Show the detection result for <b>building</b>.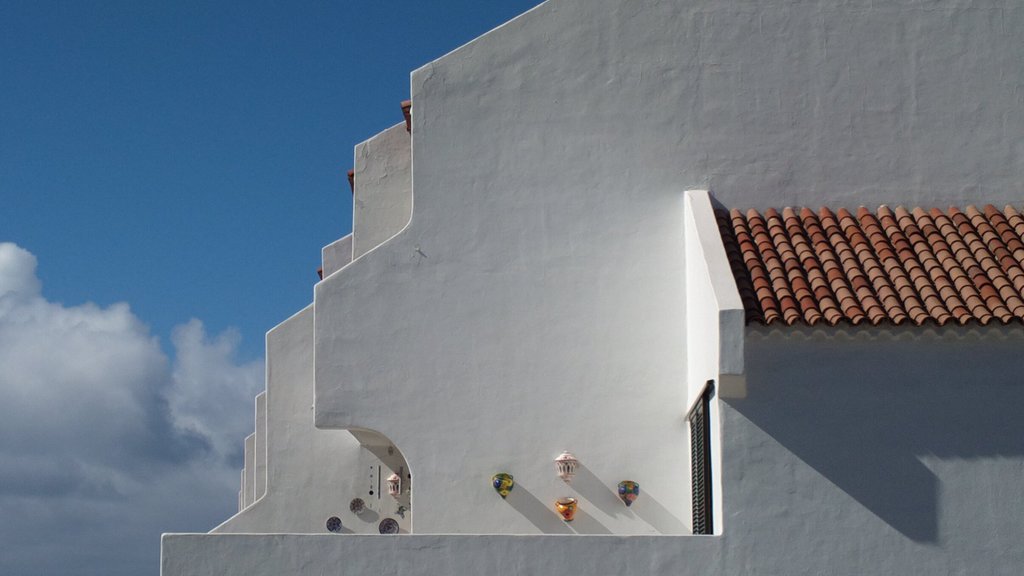
detection(156, 0, 1021, 575).
